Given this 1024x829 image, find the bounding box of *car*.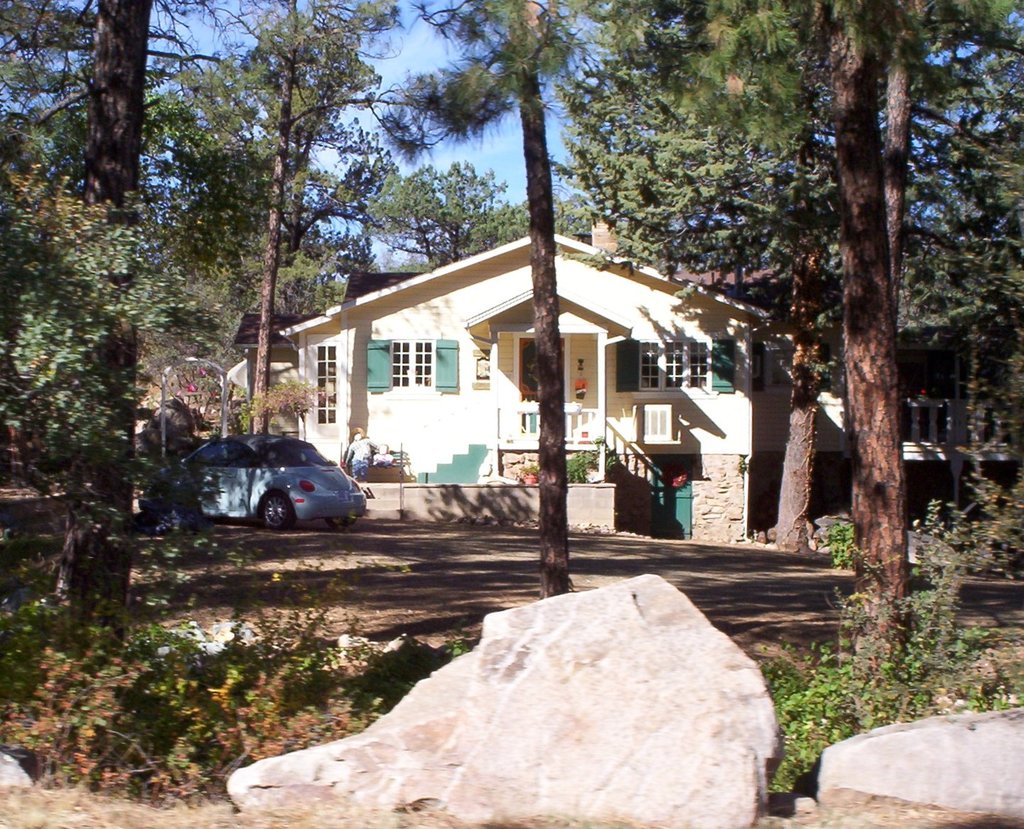
<region>180, 430, 362, 527</region>.
